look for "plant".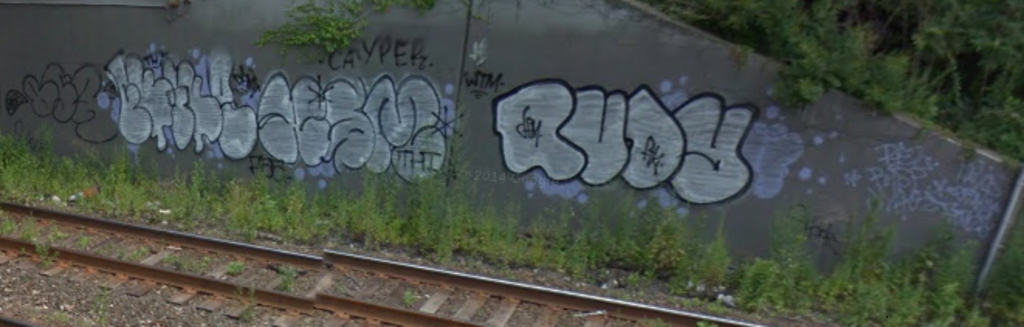
Found: (254,163,296,239).
